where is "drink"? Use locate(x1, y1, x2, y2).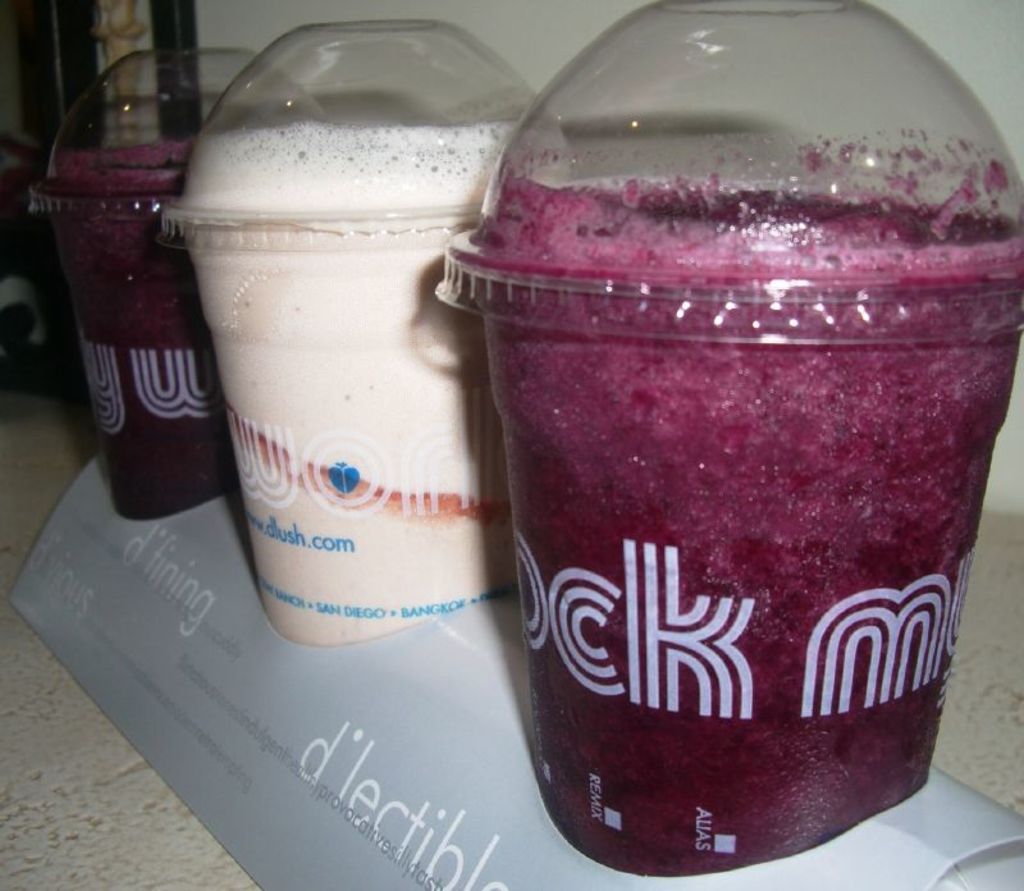
locate(434, 161, 1023, 876).
